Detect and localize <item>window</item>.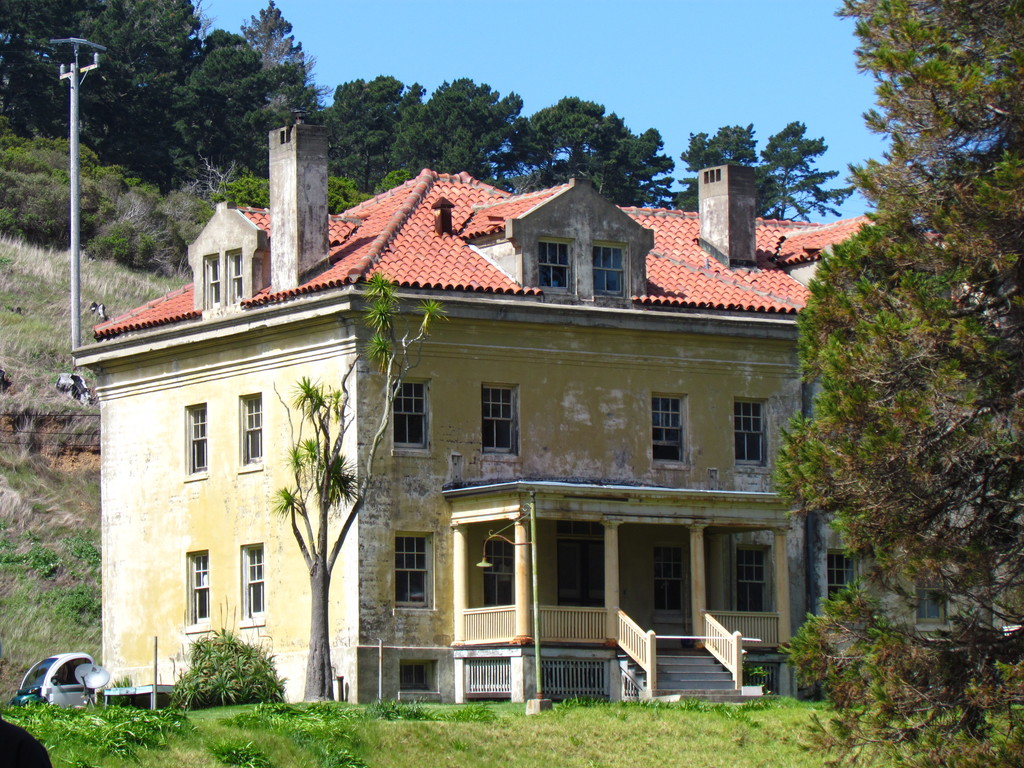
Localized at <region>235, 394, 262, 468</region>.
